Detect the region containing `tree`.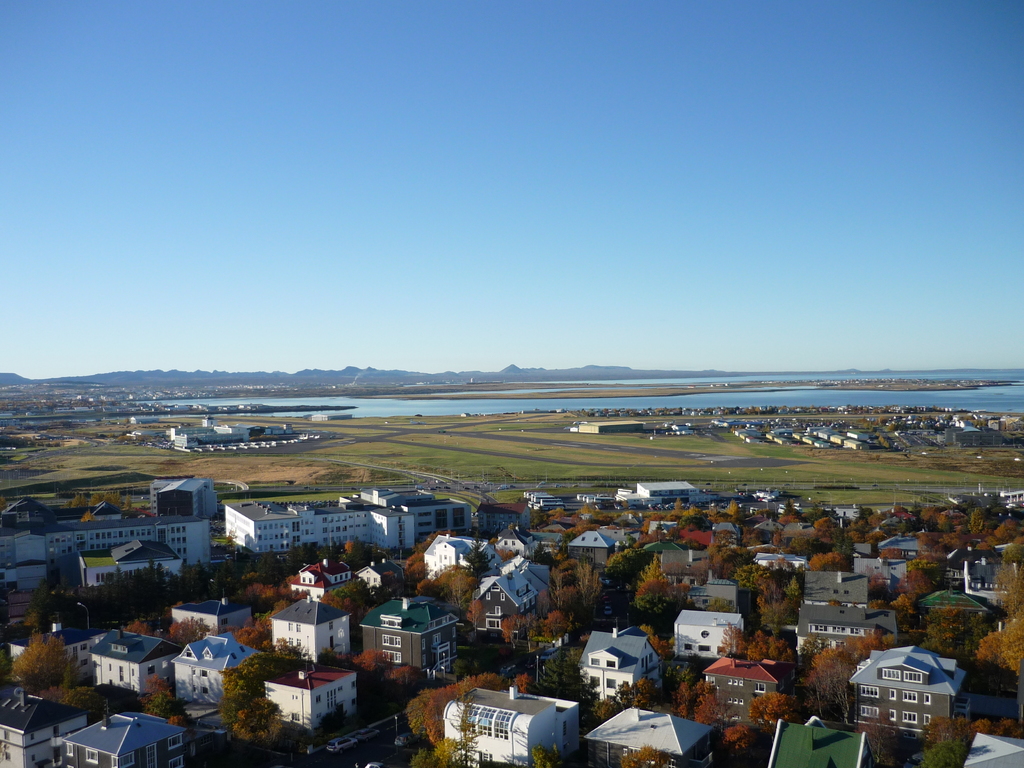
left=722, top=503, right=748, bottom=519.
